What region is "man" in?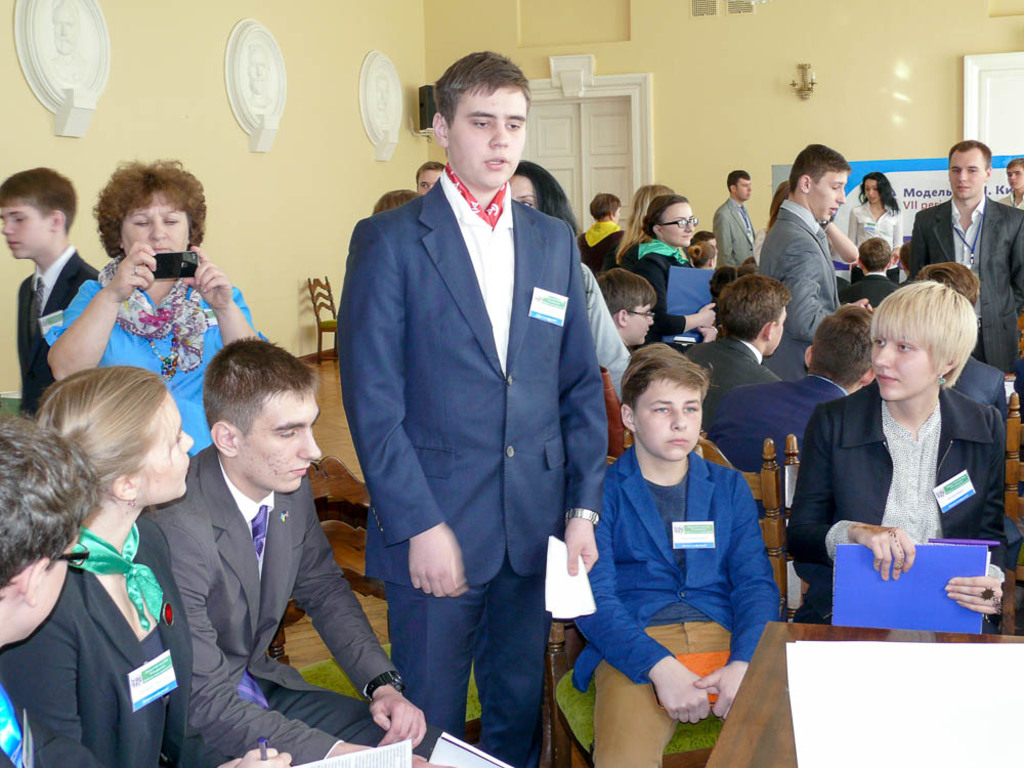
locate(335, 44, 609, 762).
